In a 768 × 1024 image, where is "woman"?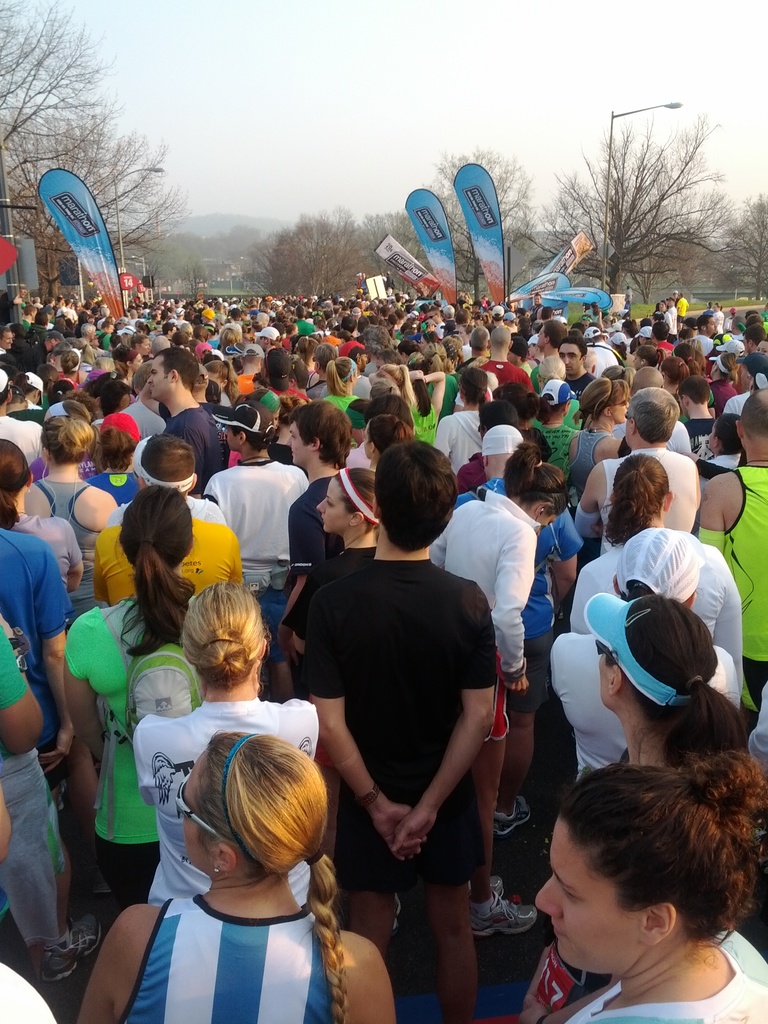
(583,579,745,764).
